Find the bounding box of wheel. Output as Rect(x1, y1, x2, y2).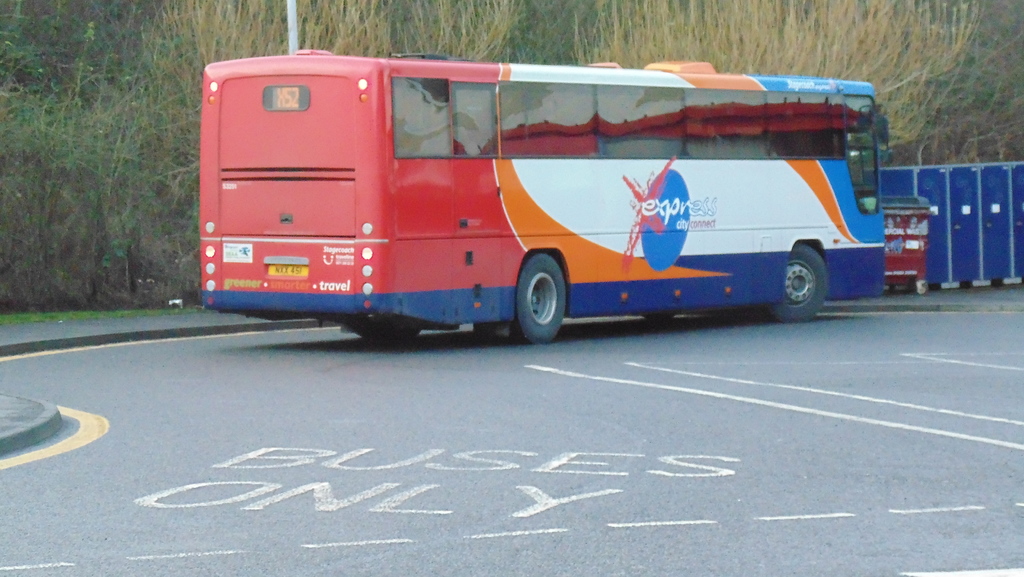
Rect(369, 327, 417, 343).
